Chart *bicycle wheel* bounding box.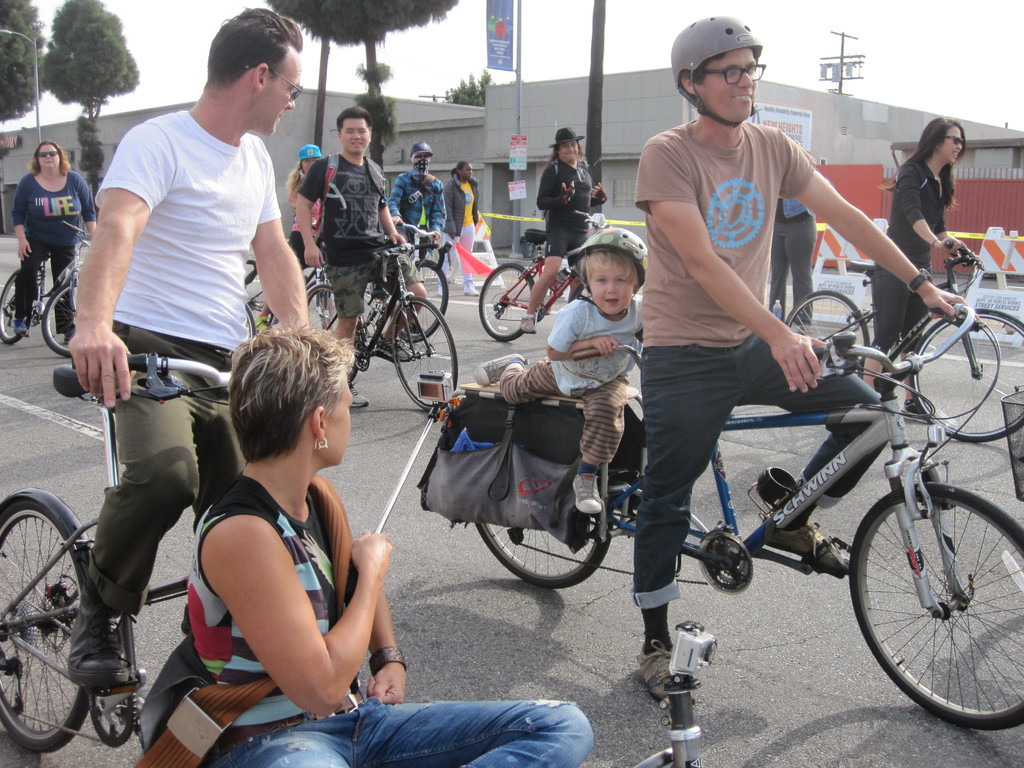
Charted: [left=42, top=271, right=80, bottom=359].
